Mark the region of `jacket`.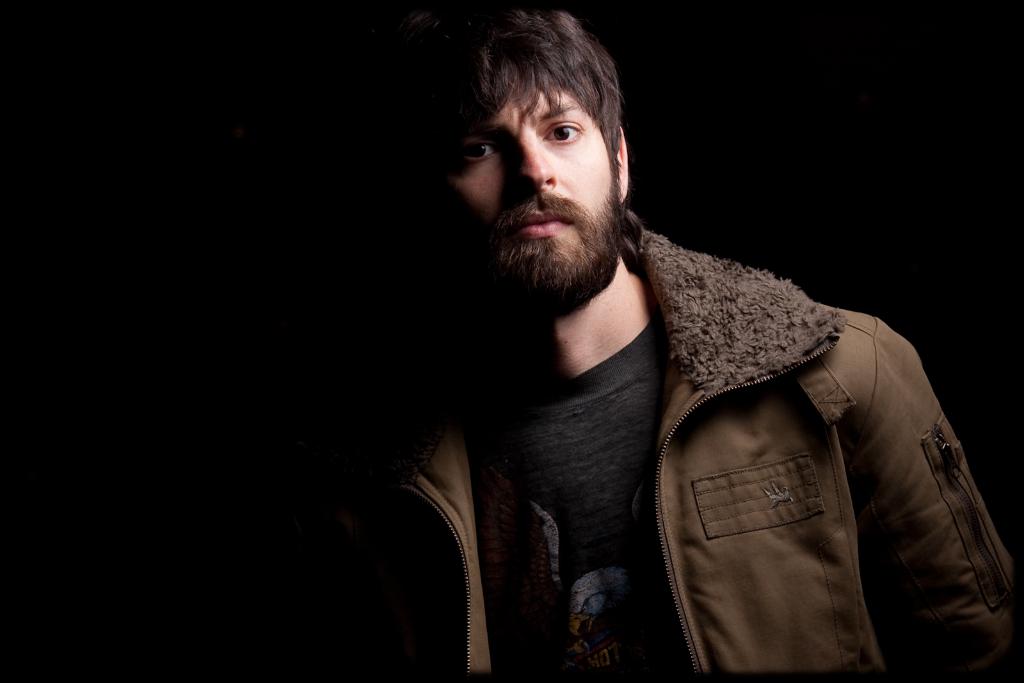
Region: (284, 213, 1023, 682).
